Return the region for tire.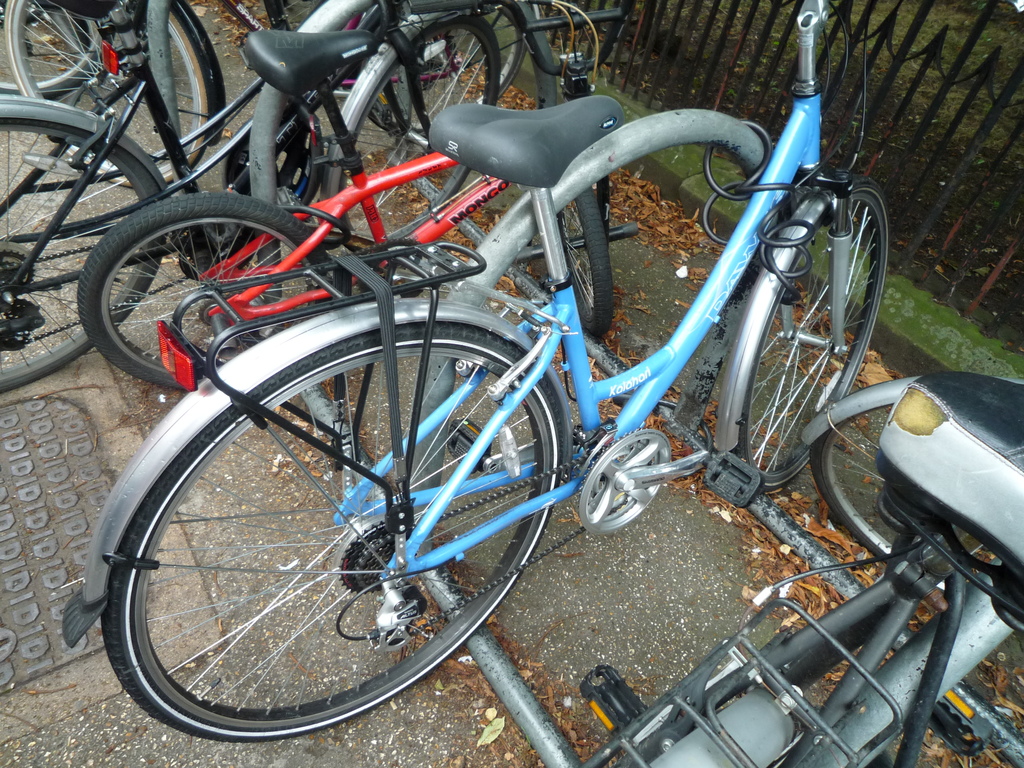
Rect(337, 13, 500, 241).
